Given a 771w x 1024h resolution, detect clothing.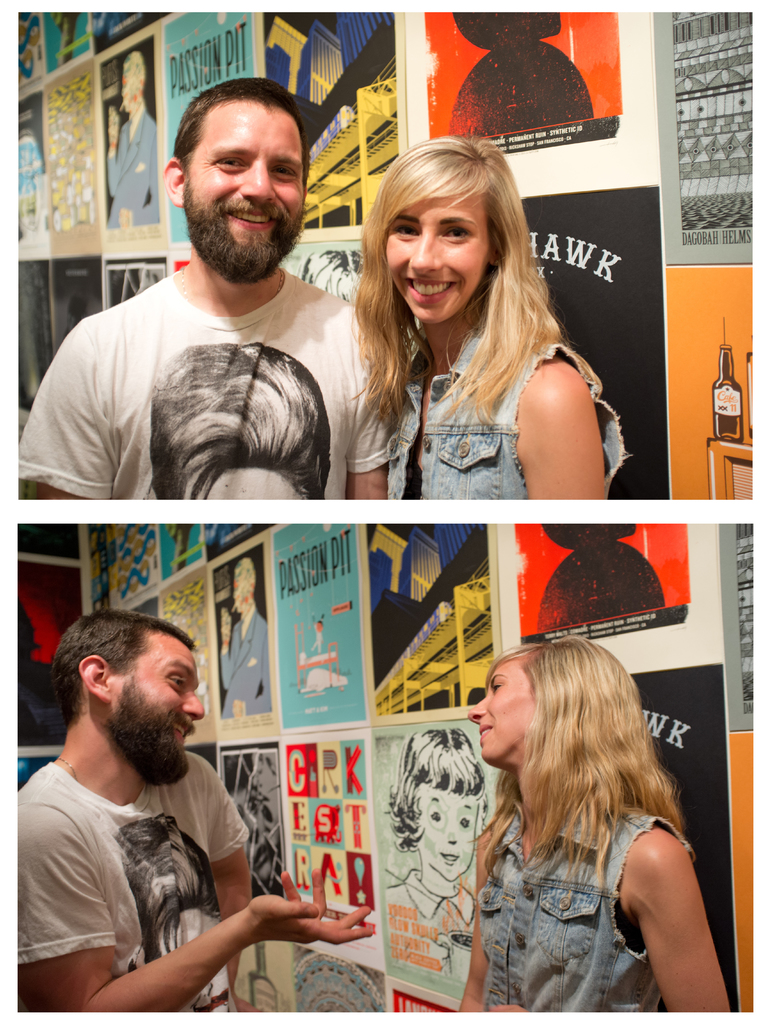
471 792 697 1023.
